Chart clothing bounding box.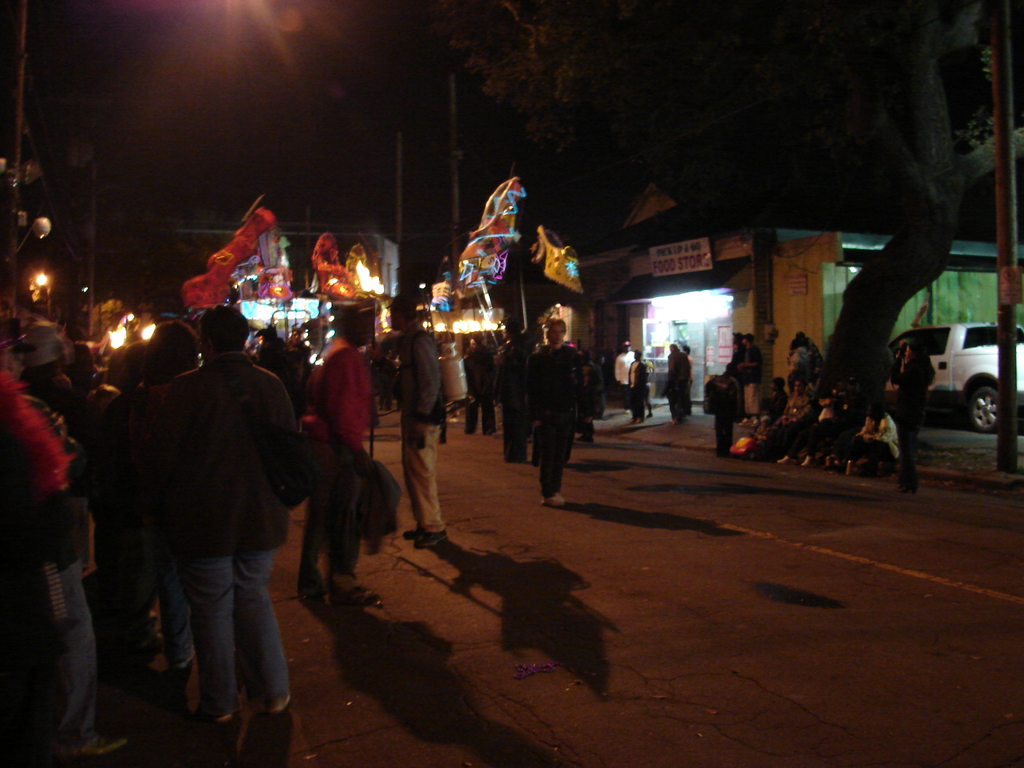
Charted: box=[888, 347, 941, 481].
